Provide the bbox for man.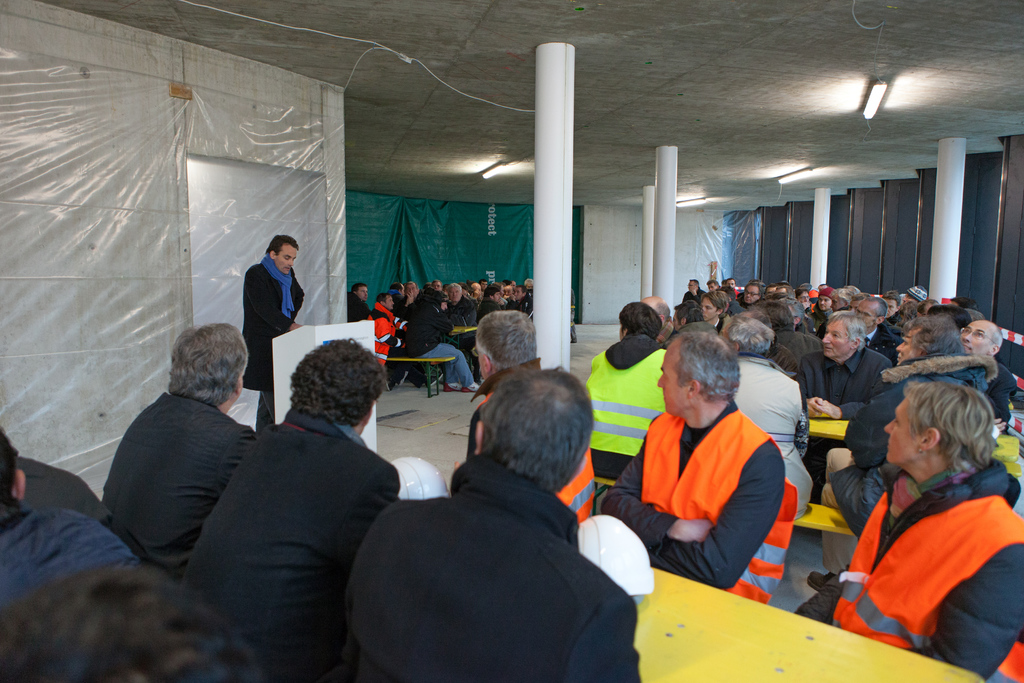
[101,313,268,584].
